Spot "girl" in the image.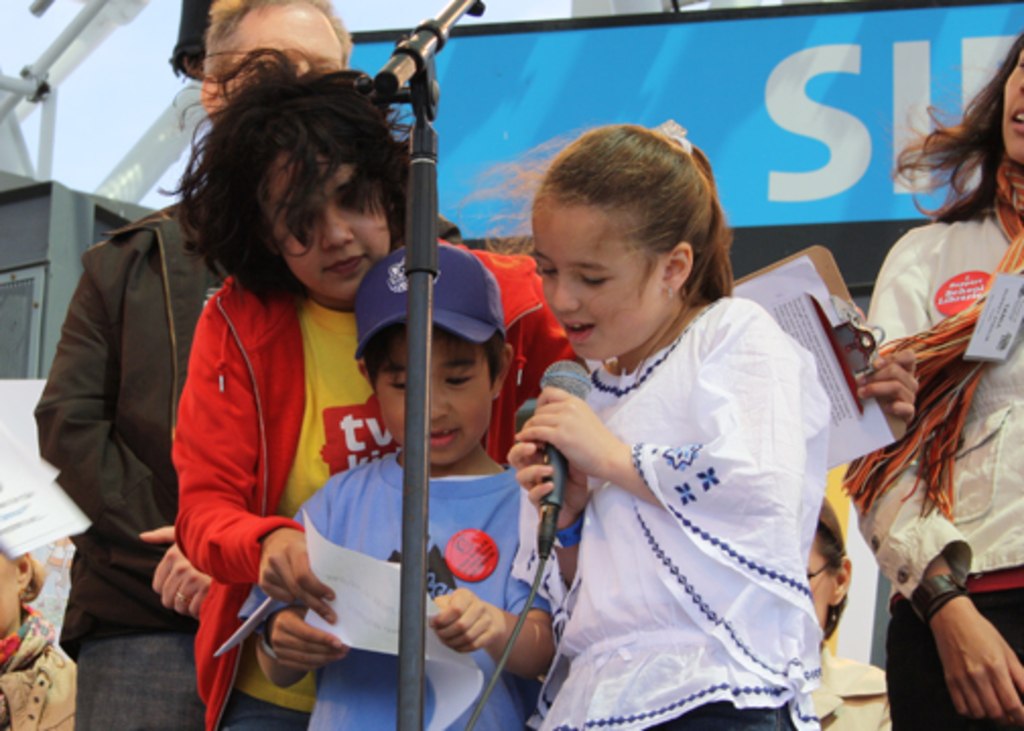
"girl" found at select_region(451, 120, 819, 729).
